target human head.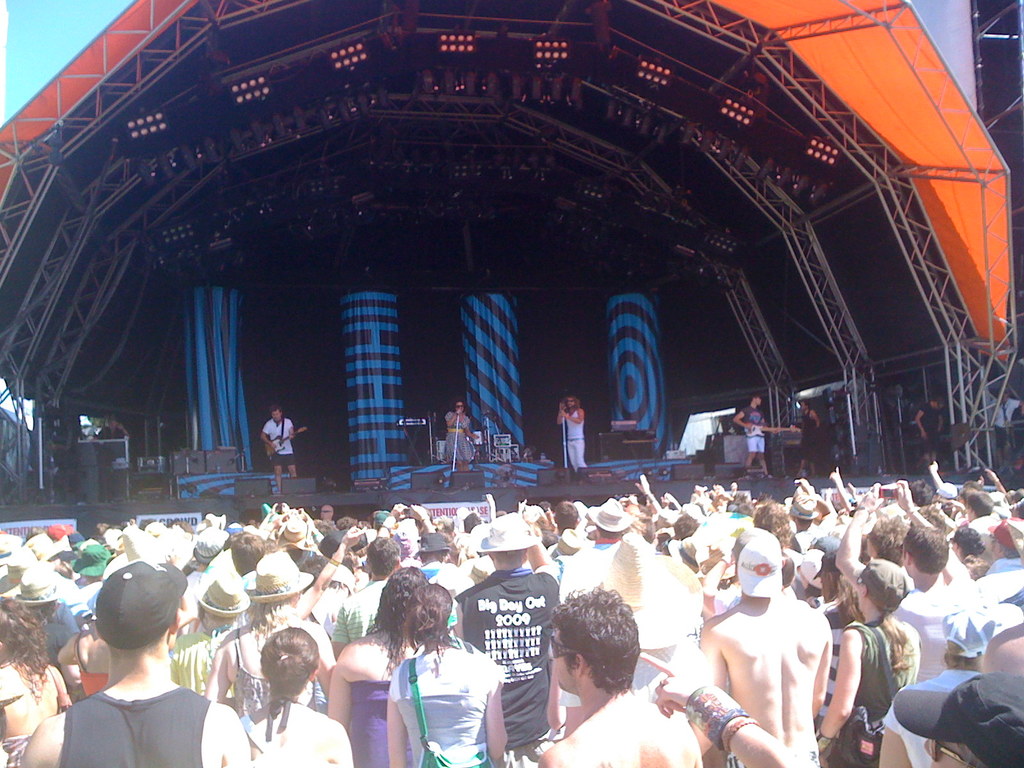
Target region: (986, 519, 1023, 561).
